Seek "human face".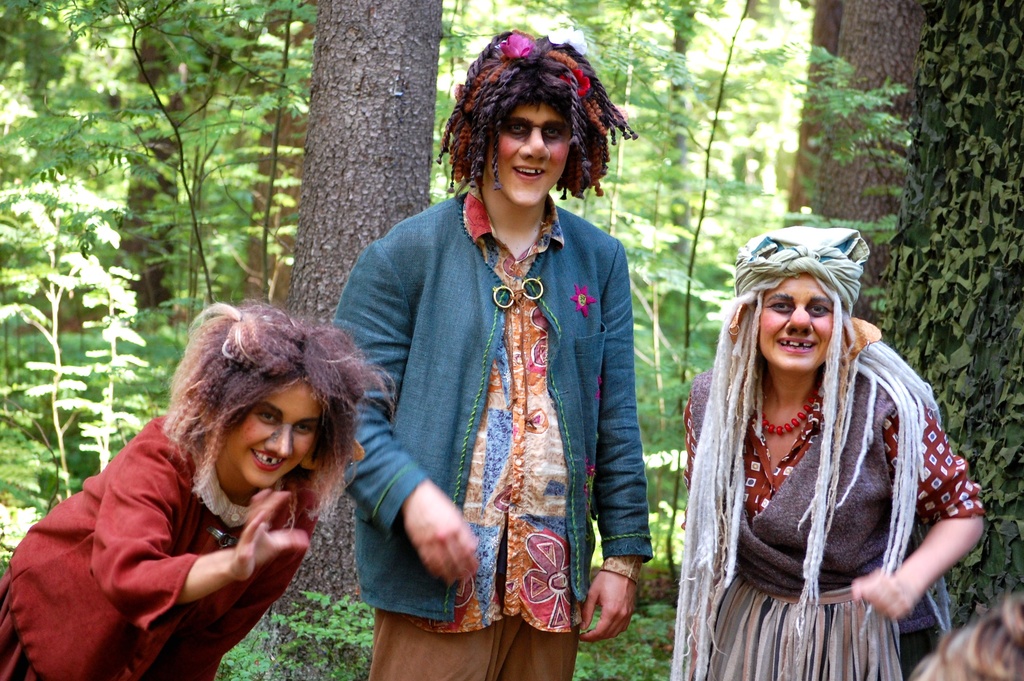
Rect(232, 373, 319, 486).
